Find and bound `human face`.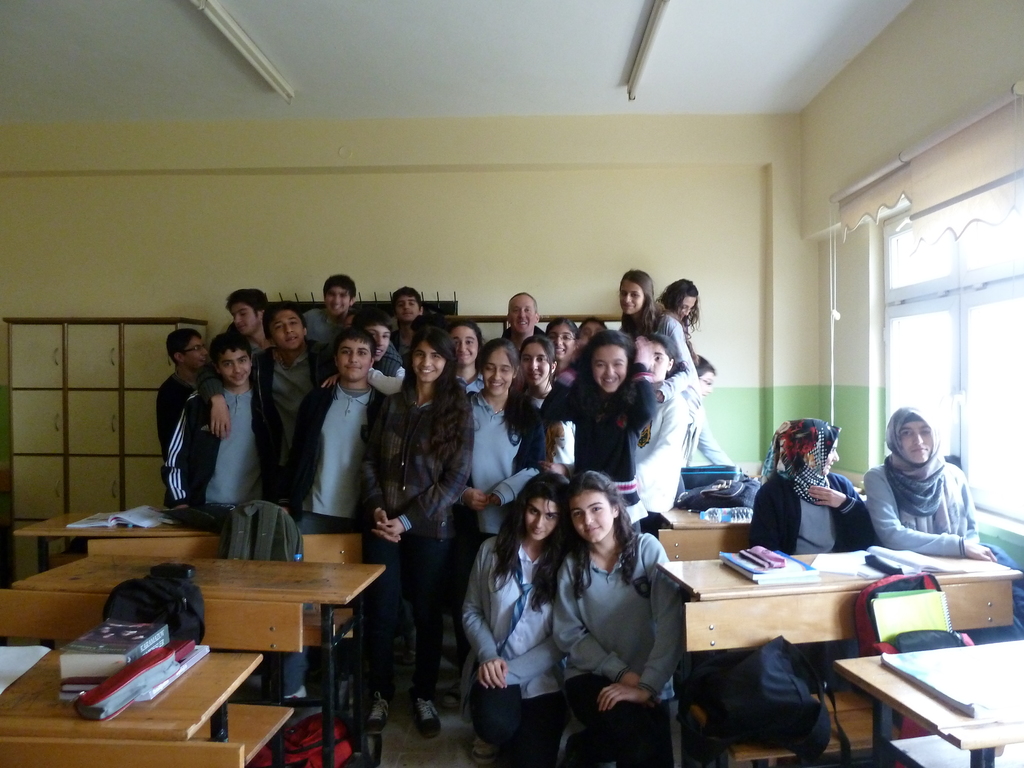
Bound: (x1=369, y1=326, x2=394, y2=353).
